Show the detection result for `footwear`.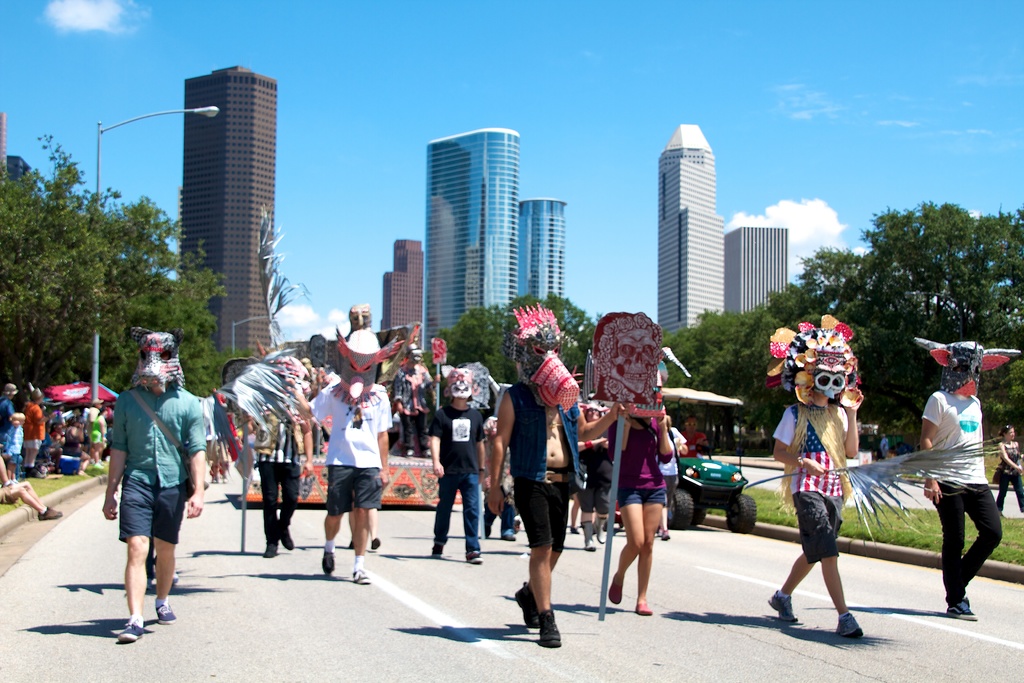
577,521,596,551.
